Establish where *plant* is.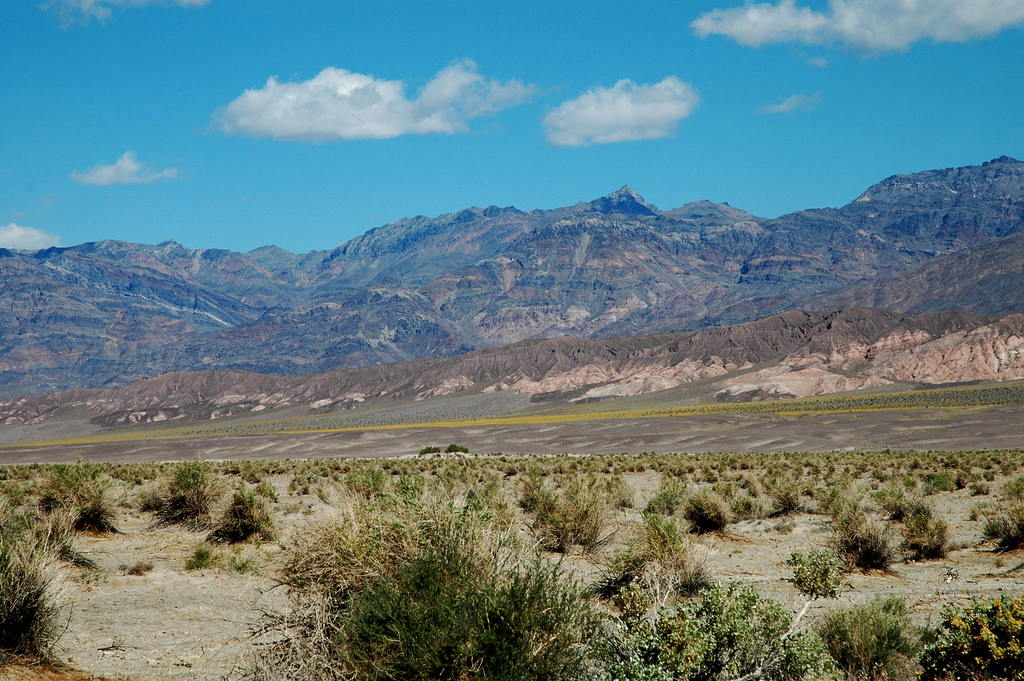
Established at bbox=(902, 518, 952, 566).
